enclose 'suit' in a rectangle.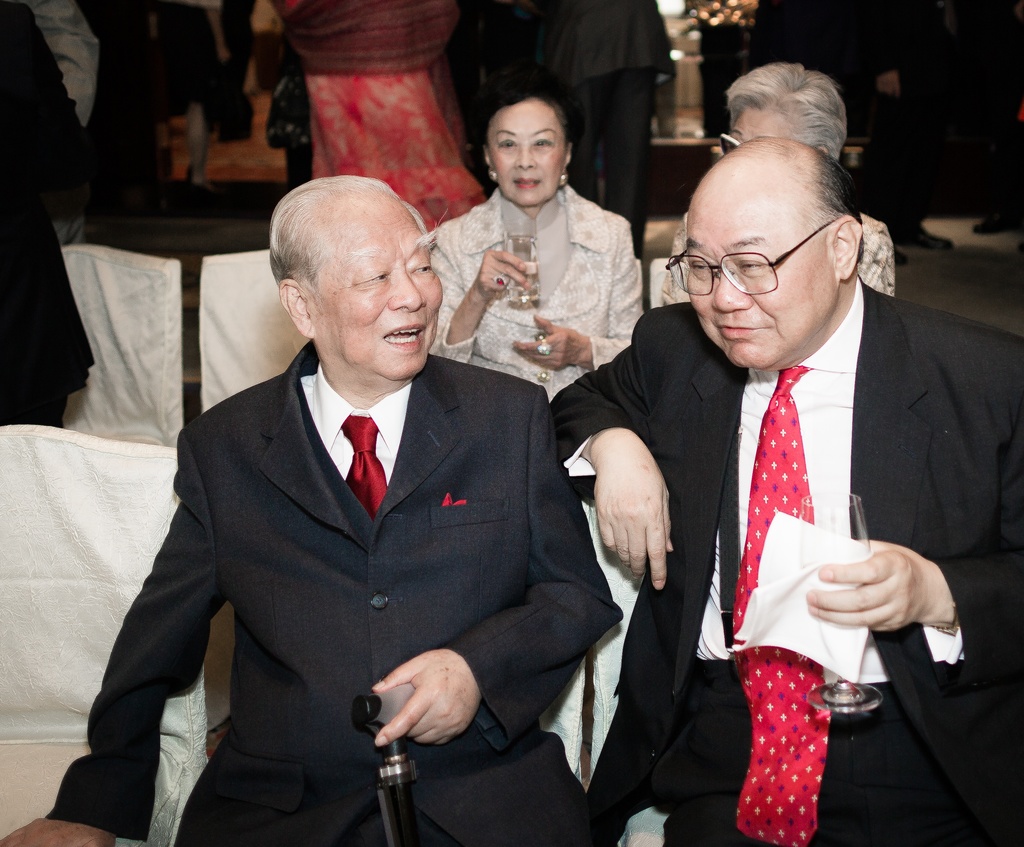
<box>591,202,998,780</box>.
